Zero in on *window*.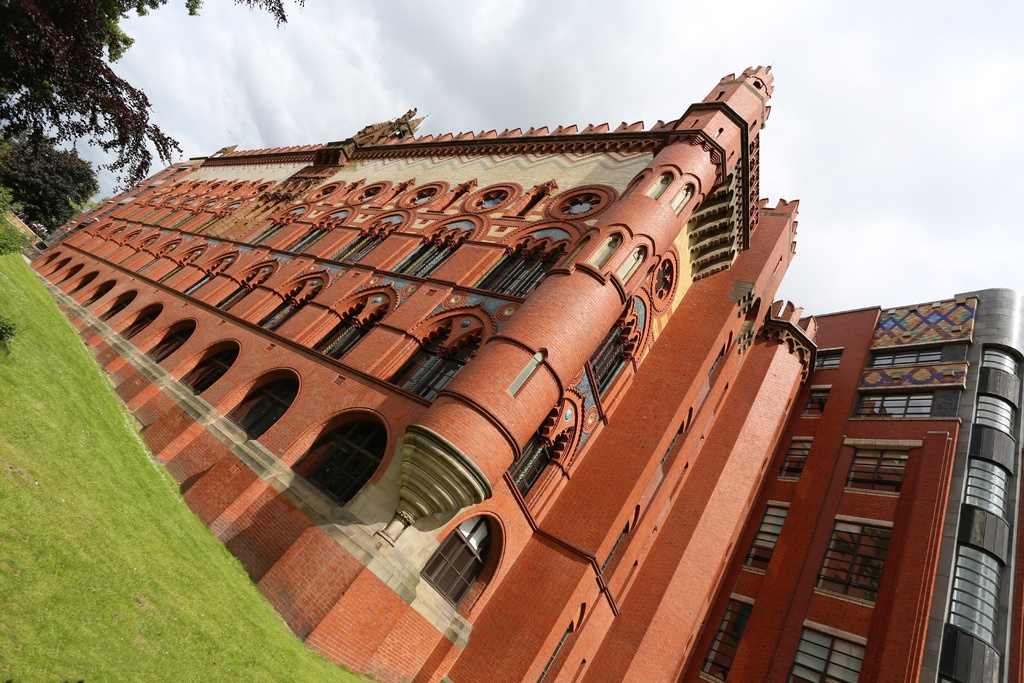
Zeroed in: Rect(260, 281, 322, 336).
